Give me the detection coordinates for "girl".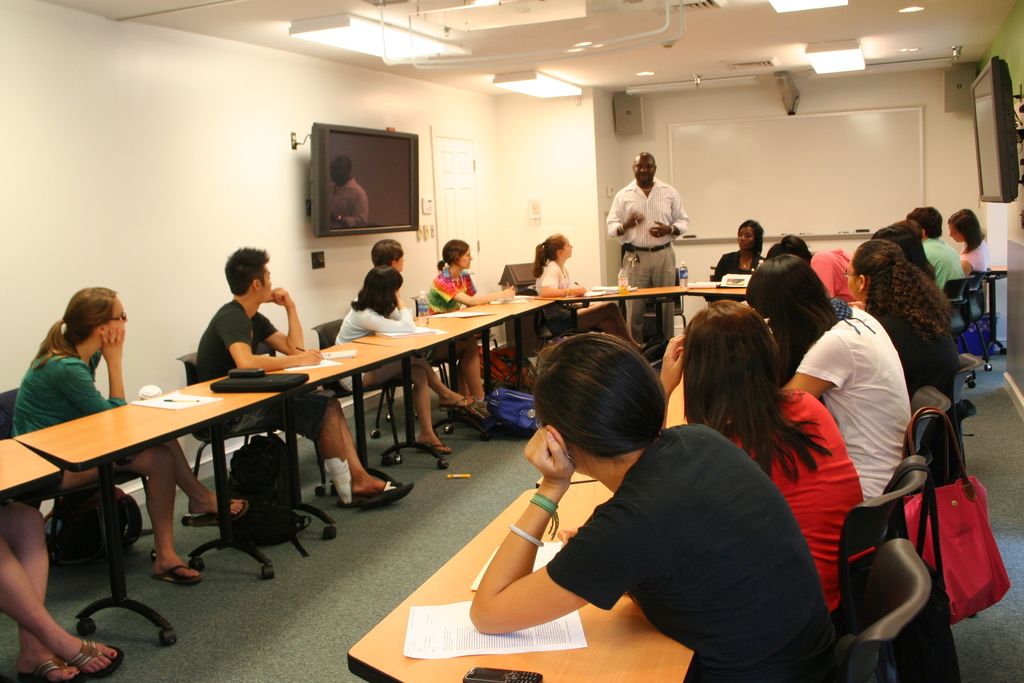
847:232:971:400.
